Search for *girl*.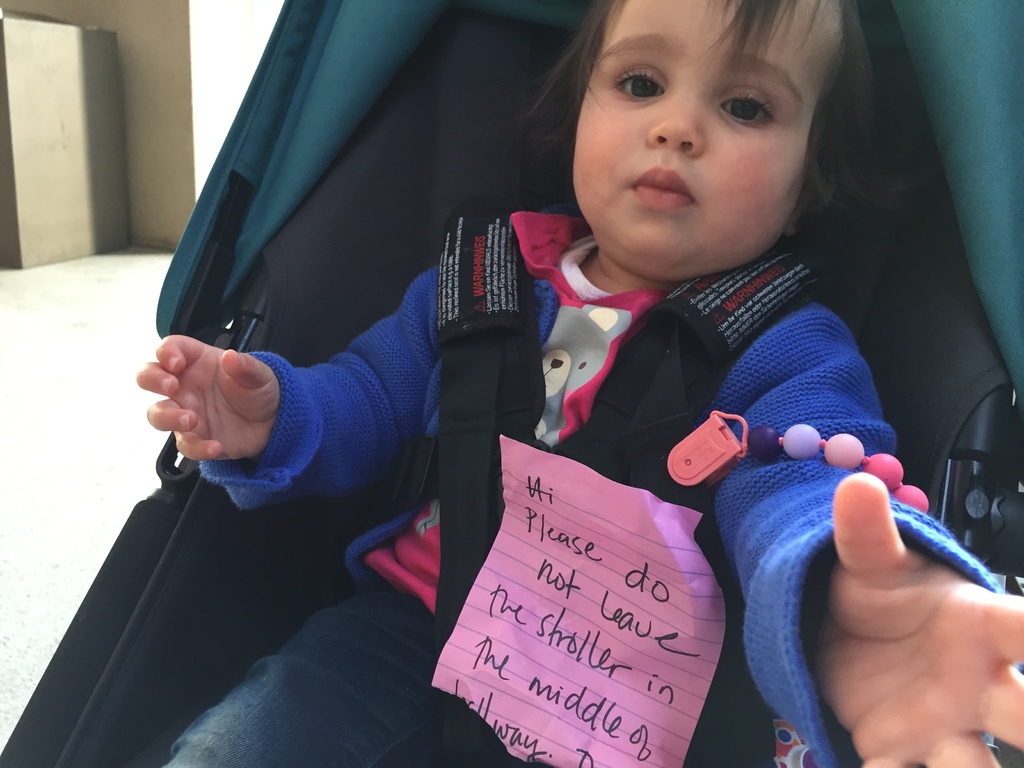
Found at [135, 0, 1021, 765].
